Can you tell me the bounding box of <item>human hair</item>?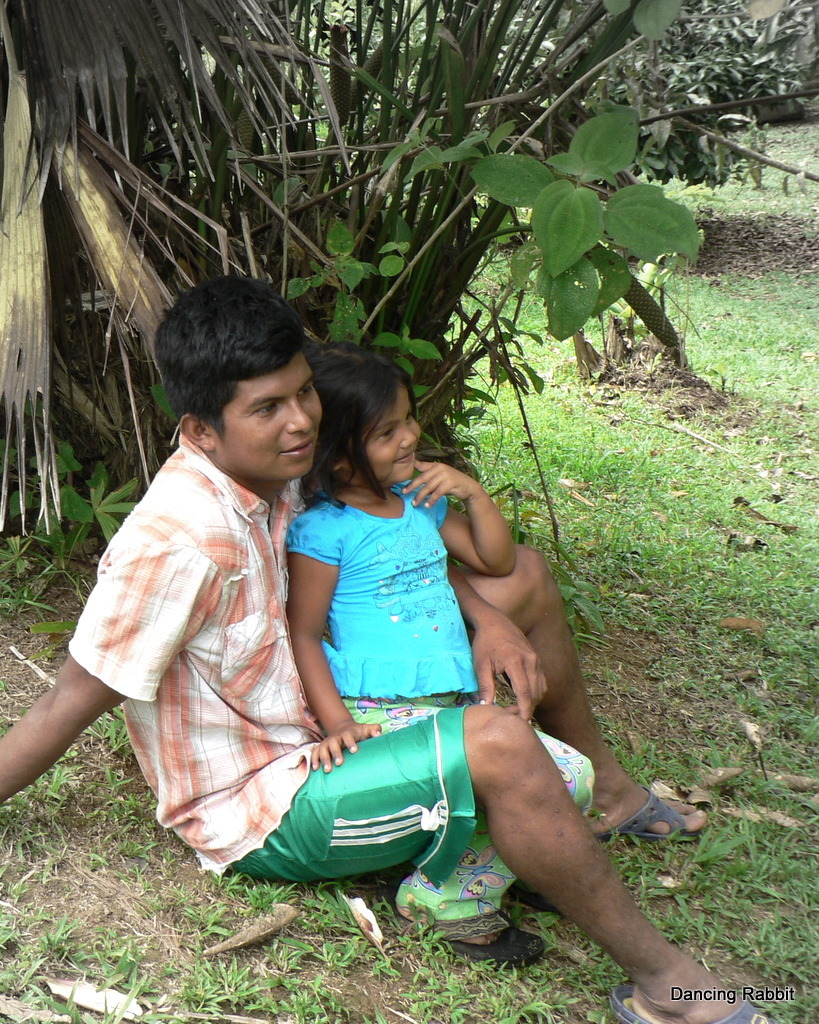
rect(154, 266, 319, 446).
